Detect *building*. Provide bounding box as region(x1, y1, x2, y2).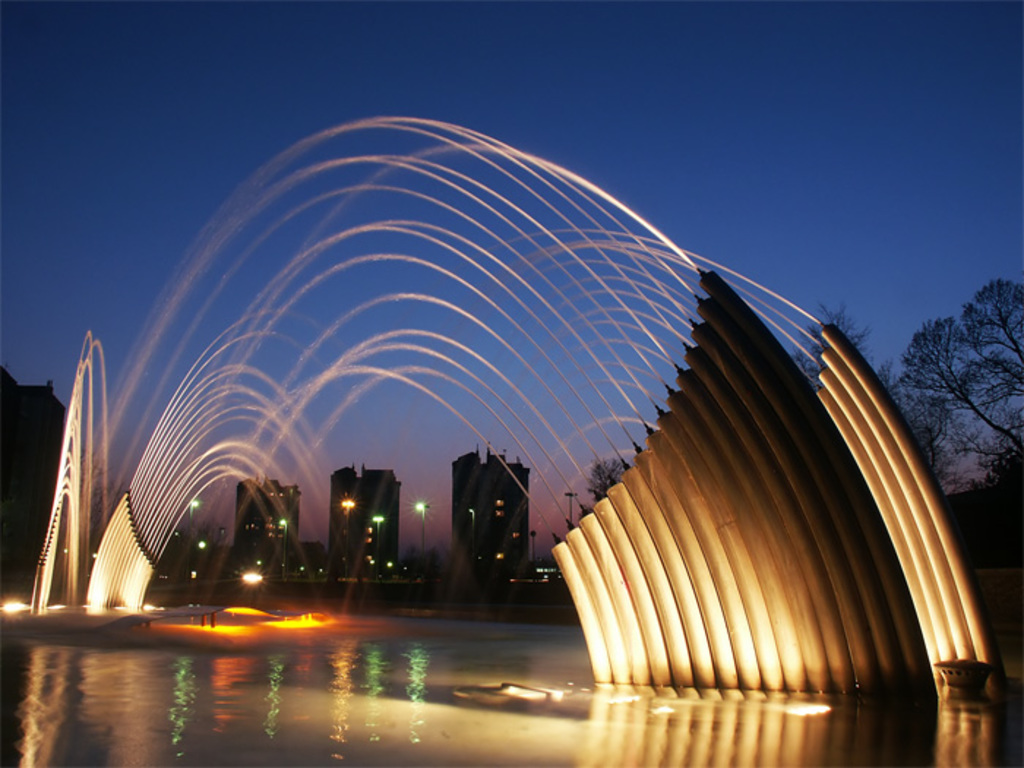
region(234, 477, 304, 563).
